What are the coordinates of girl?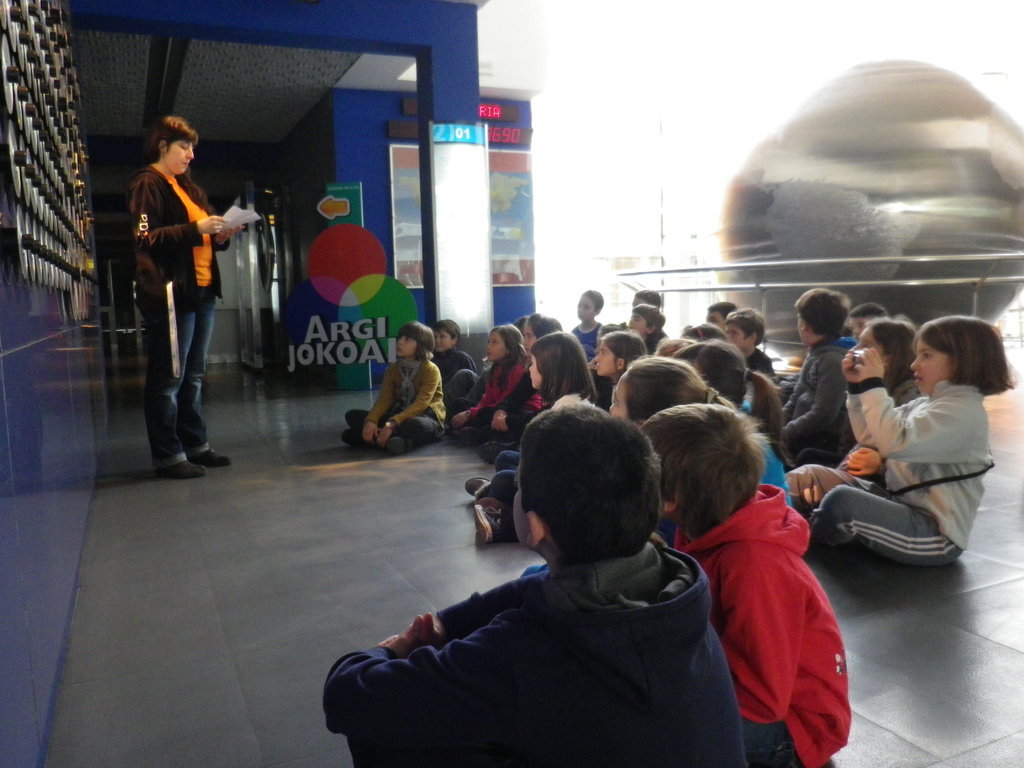
Rect(465, 325, 654, 500).
